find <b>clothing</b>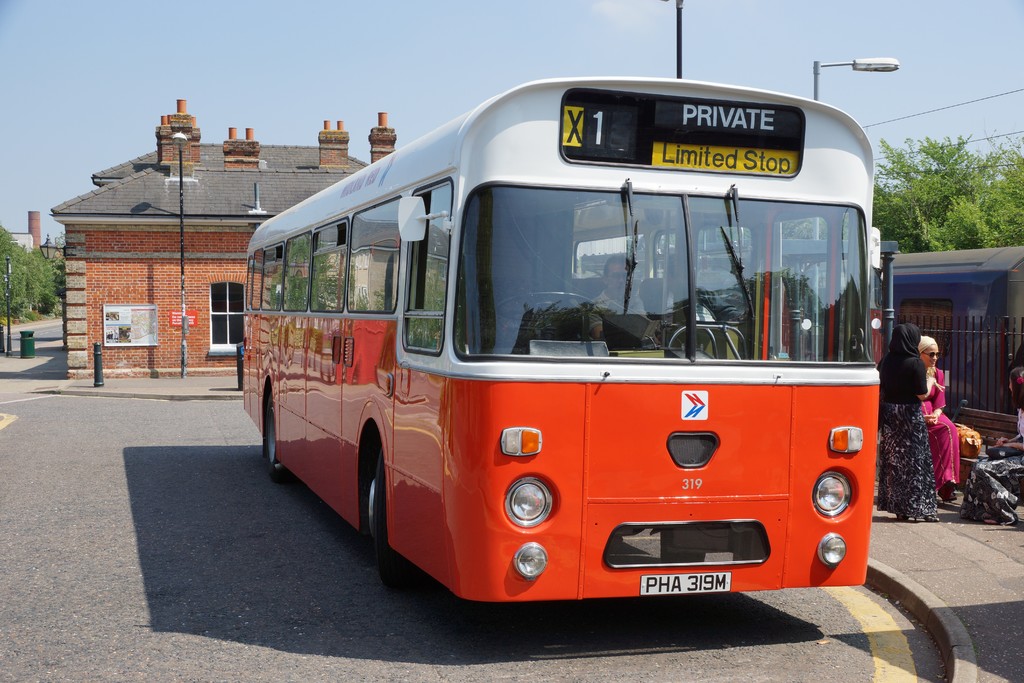
bbox=(957, 404, 1023, 522)
